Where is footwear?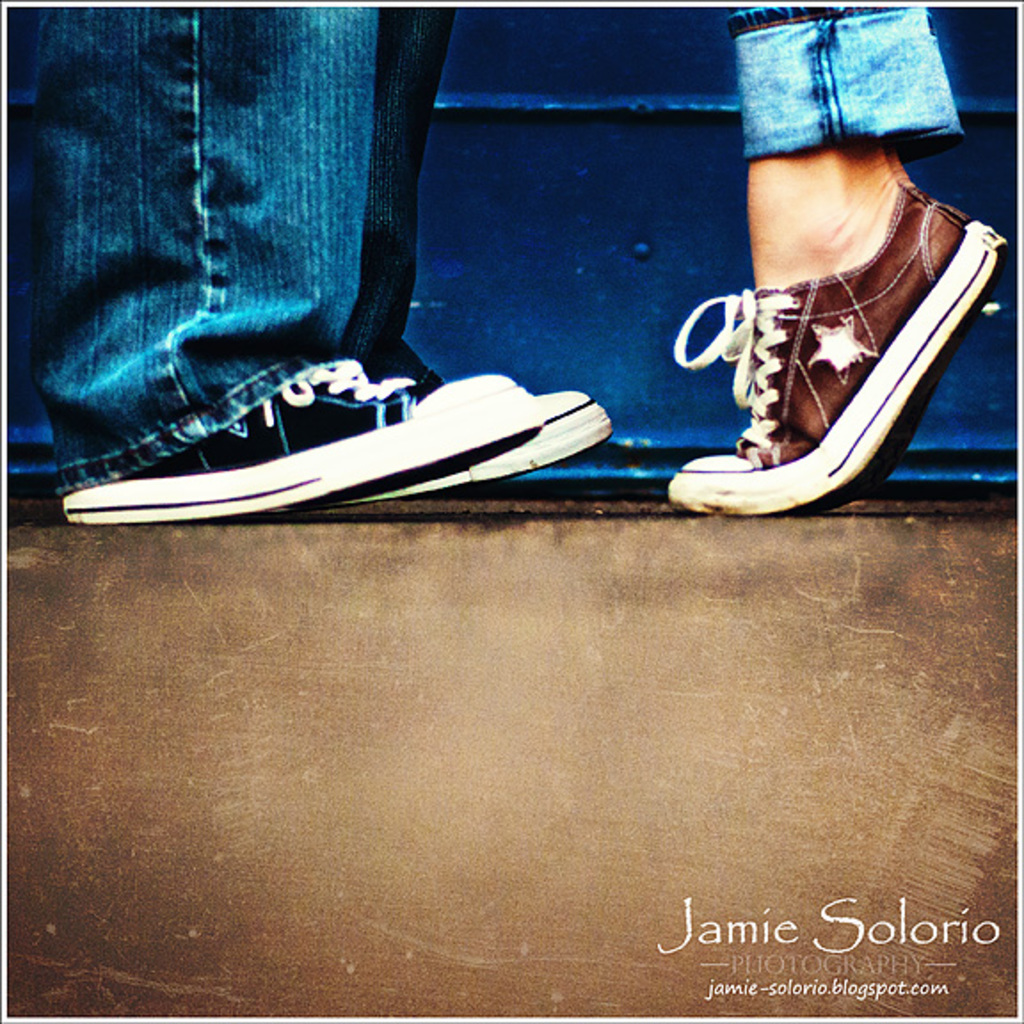
select_region(46, 345, 667, 500).
